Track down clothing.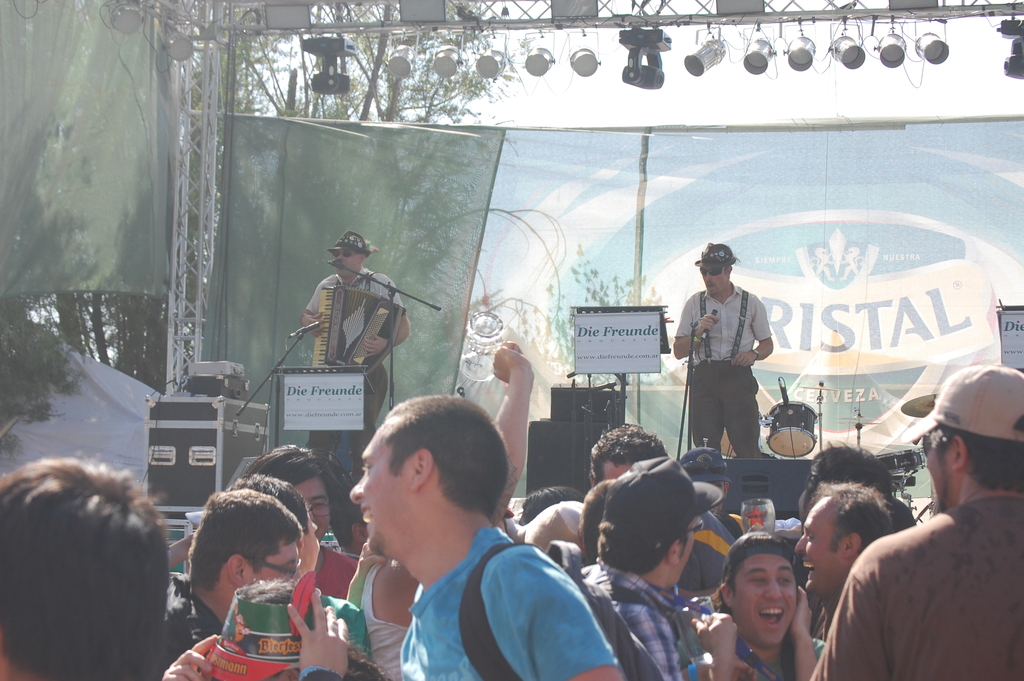
Tracked to 806/500/1023/680.
